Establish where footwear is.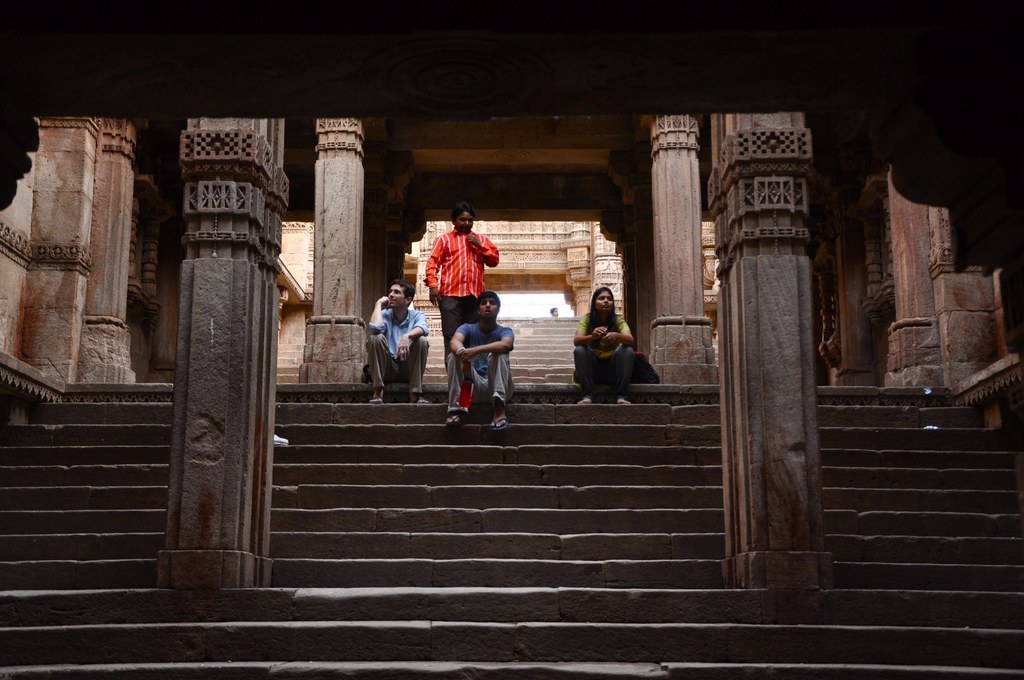
Established at box=[372, 396, 395, 407].
